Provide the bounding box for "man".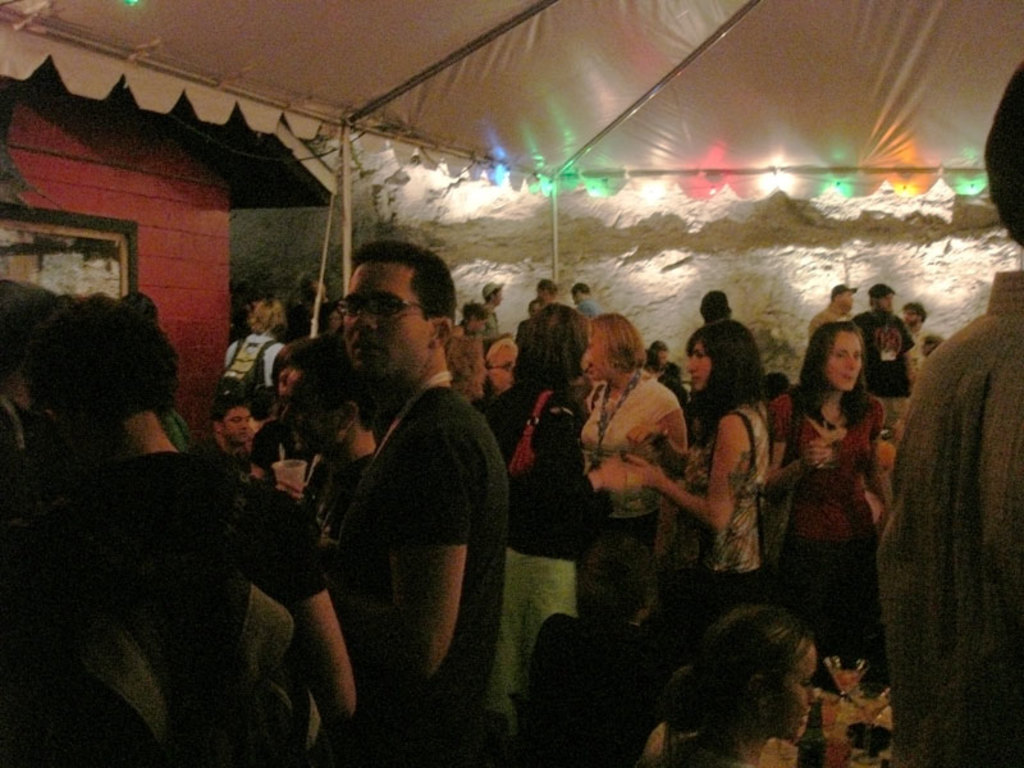
bbox=[874, 64, 1023, 767].
